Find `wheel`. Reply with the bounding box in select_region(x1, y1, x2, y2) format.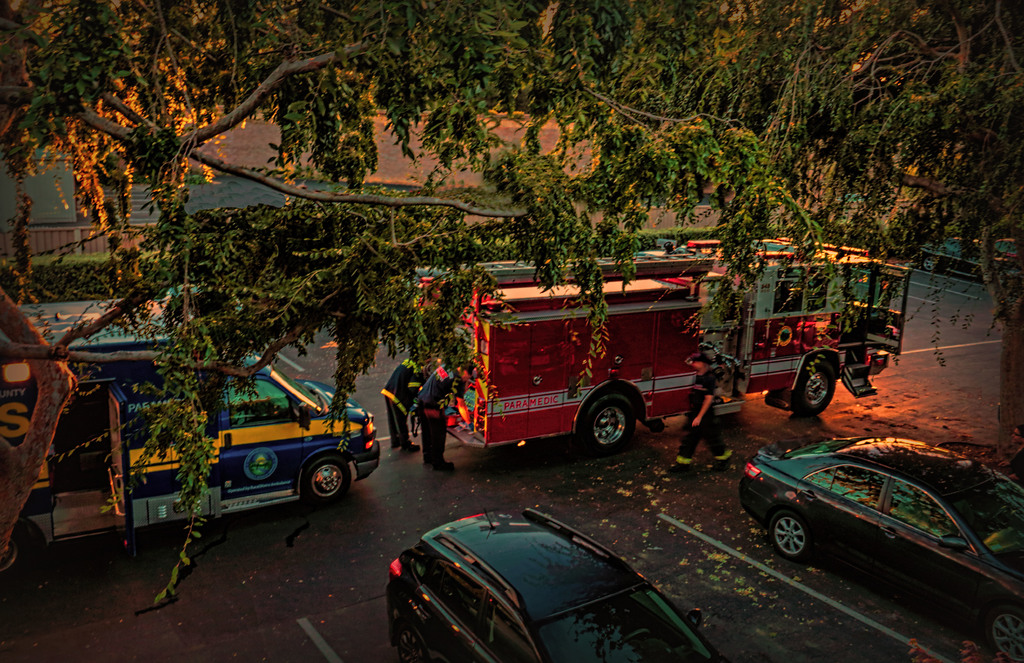
select_region(399, 629, 431, 662).
